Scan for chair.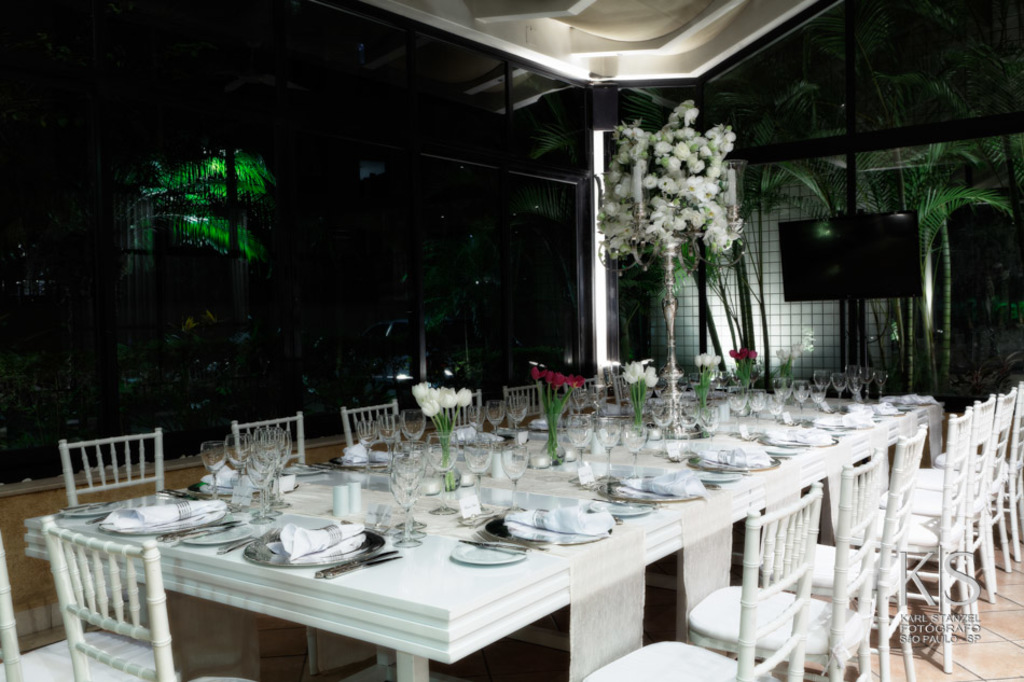
Scan result: rect(856, 412, 974, 671).
